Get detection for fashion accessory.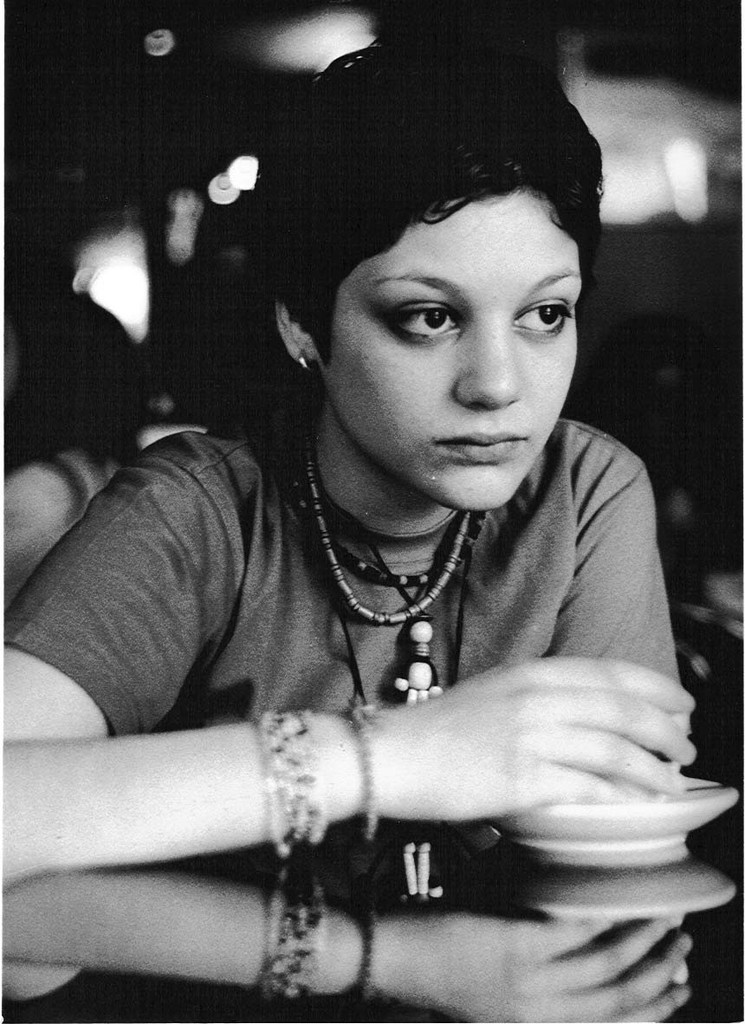
Detection: region(296, 466, 470, 708).
